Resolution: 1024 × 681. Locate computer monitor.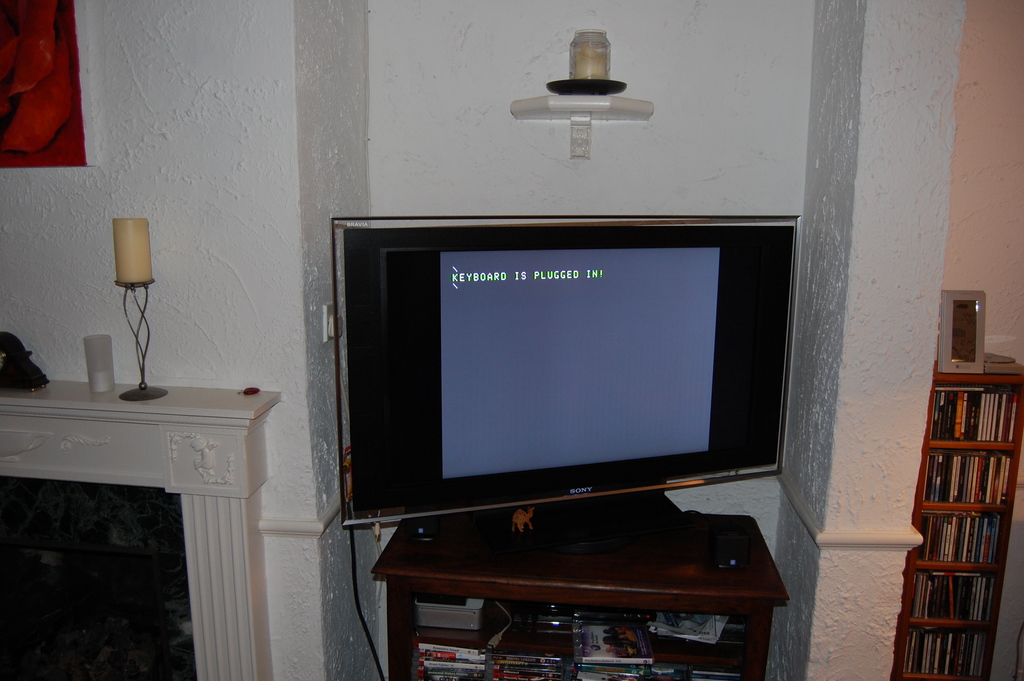
bbox=(356, 219, 765, 552).
